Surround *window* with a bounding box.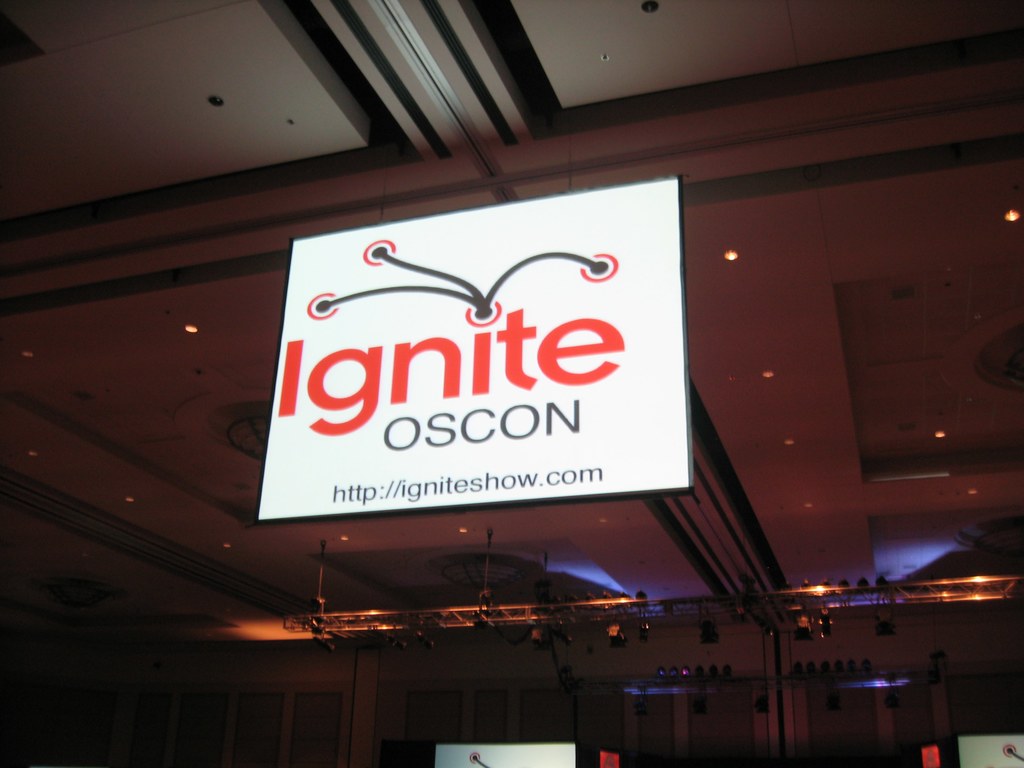
box=[283, 691, 340, 767].
